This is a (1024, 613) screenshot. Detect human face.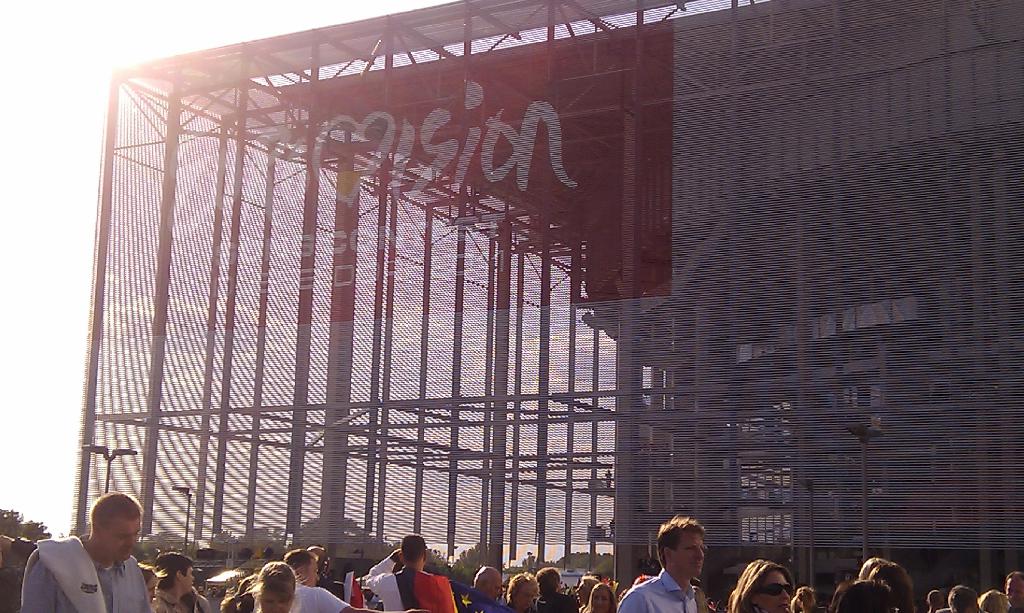
locate(671, 536, 708, 576).
